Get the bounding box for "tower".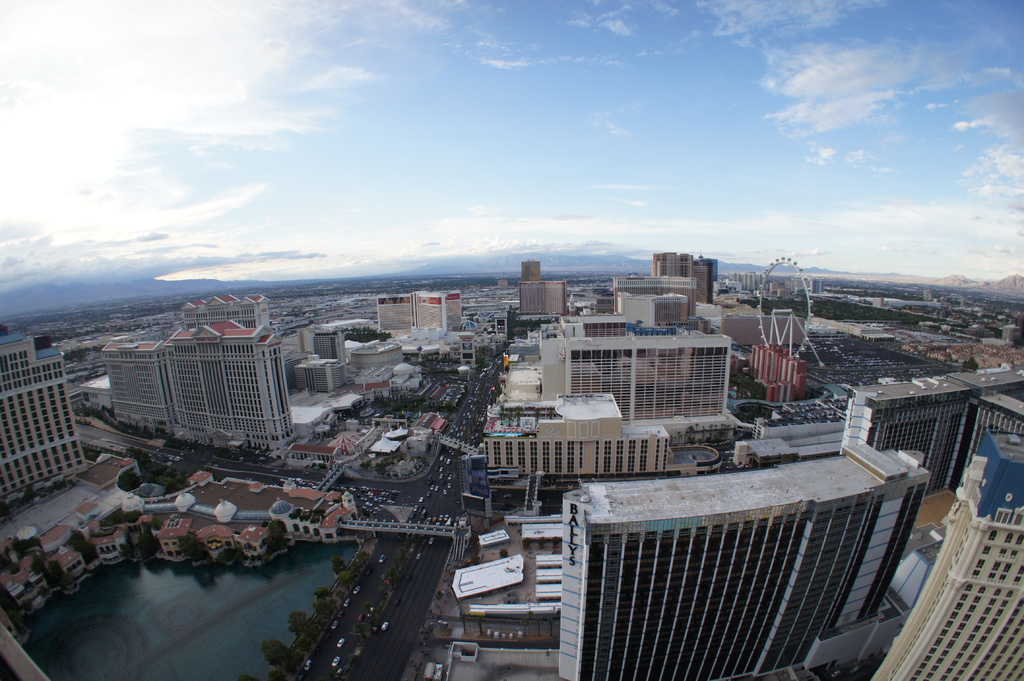
x1=377, y1=296, x2=471, y2=332.
